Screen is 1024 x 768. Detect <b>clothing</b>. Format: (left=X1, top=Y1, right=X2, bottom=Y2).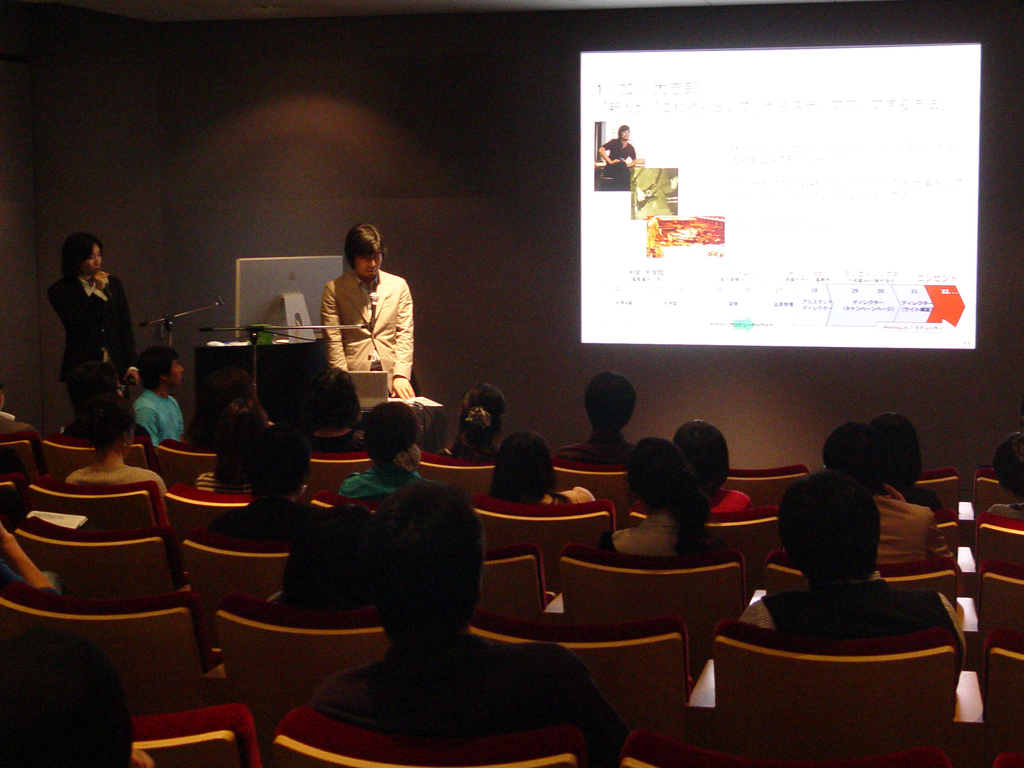
(left=735, top=574, right=967, bottom=675).
